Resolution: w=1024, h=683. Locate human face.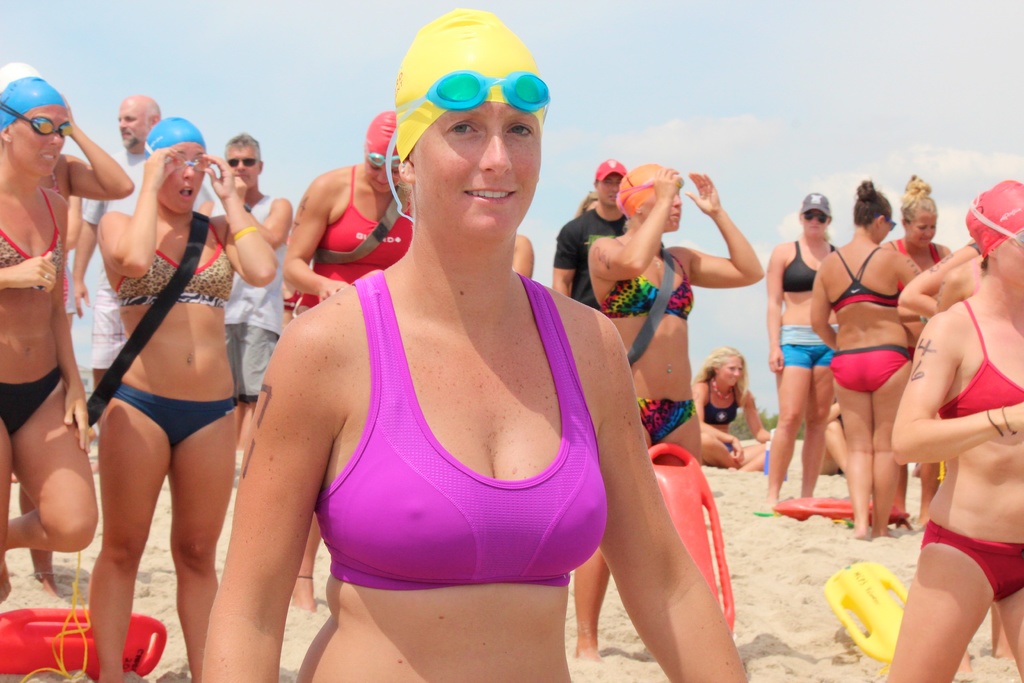
locate(999, 226, 1023, 292).
